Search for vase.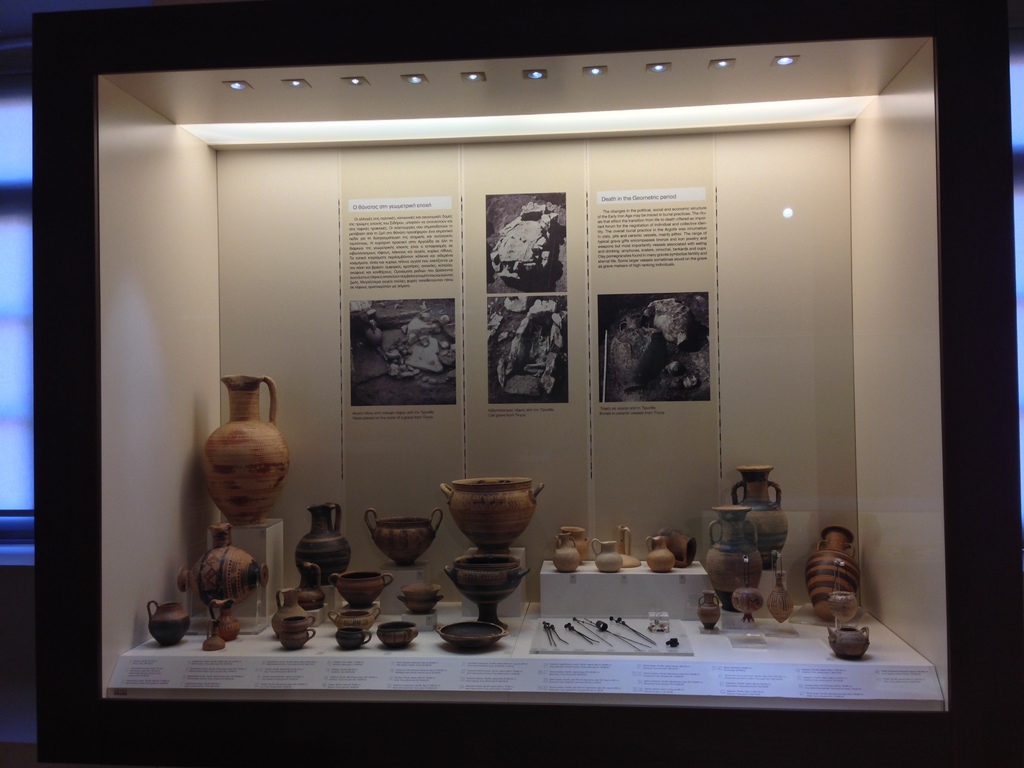
Found at BBox(803, 525, 861, 621).
